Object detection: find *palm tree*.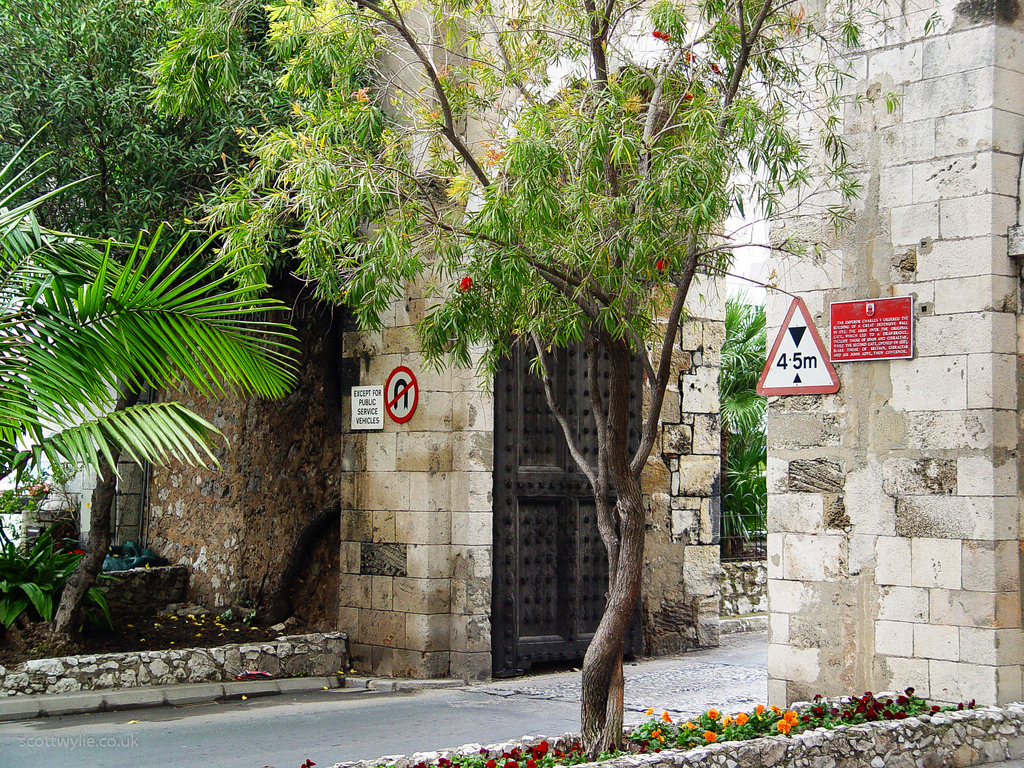
x1=0 y1=129 x2=289 y2=483.
